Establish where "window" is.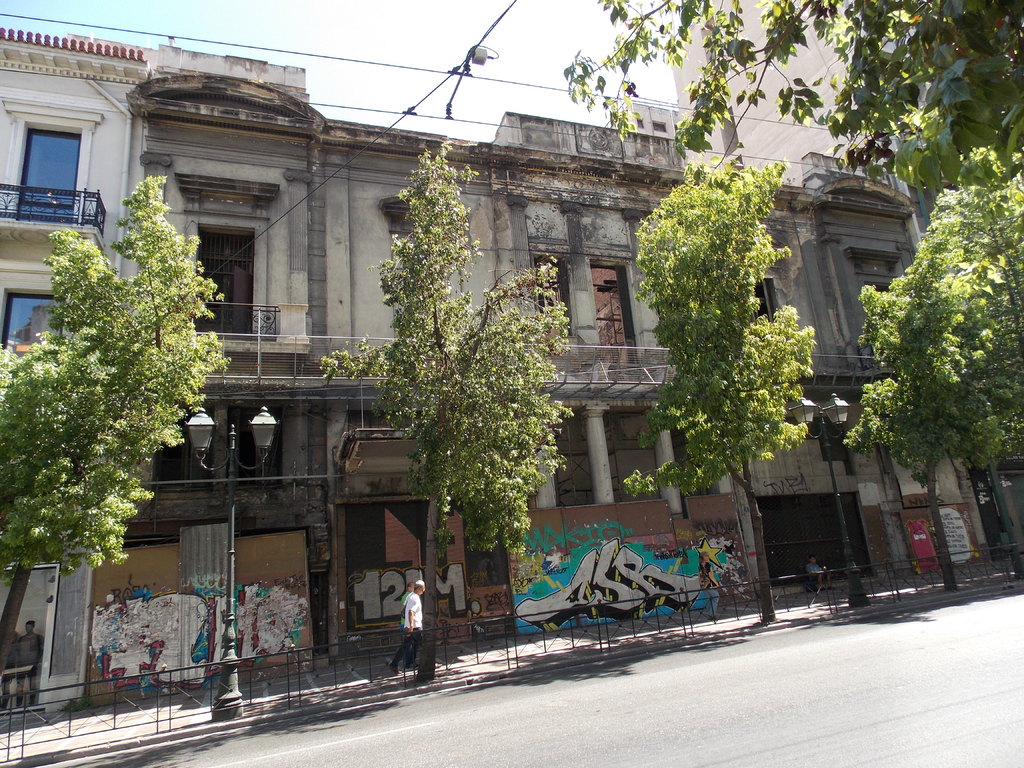
Established at (x1=751, y1=281, x2=788, y2=340).
